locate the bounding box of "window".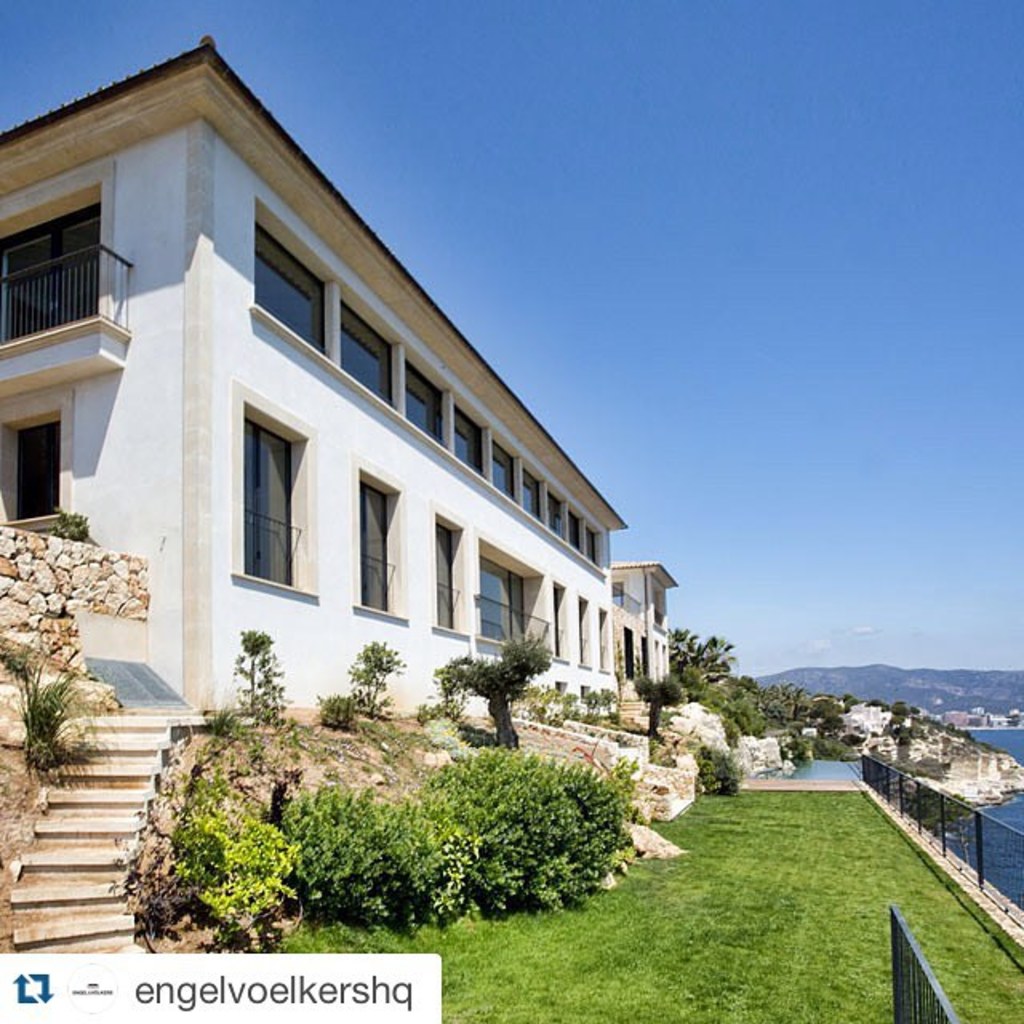
Bounding box: crop(542, 586, 570, 661).
